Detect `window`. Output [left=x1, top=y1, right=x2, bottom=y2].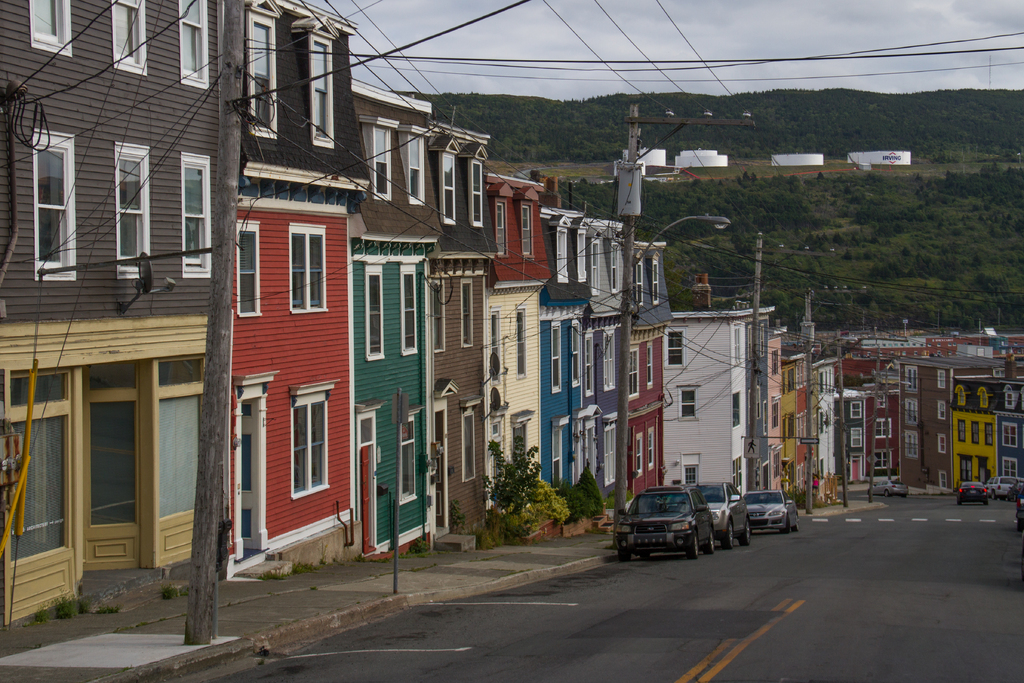
[left=173, top=0, right=207, bottom=92].
